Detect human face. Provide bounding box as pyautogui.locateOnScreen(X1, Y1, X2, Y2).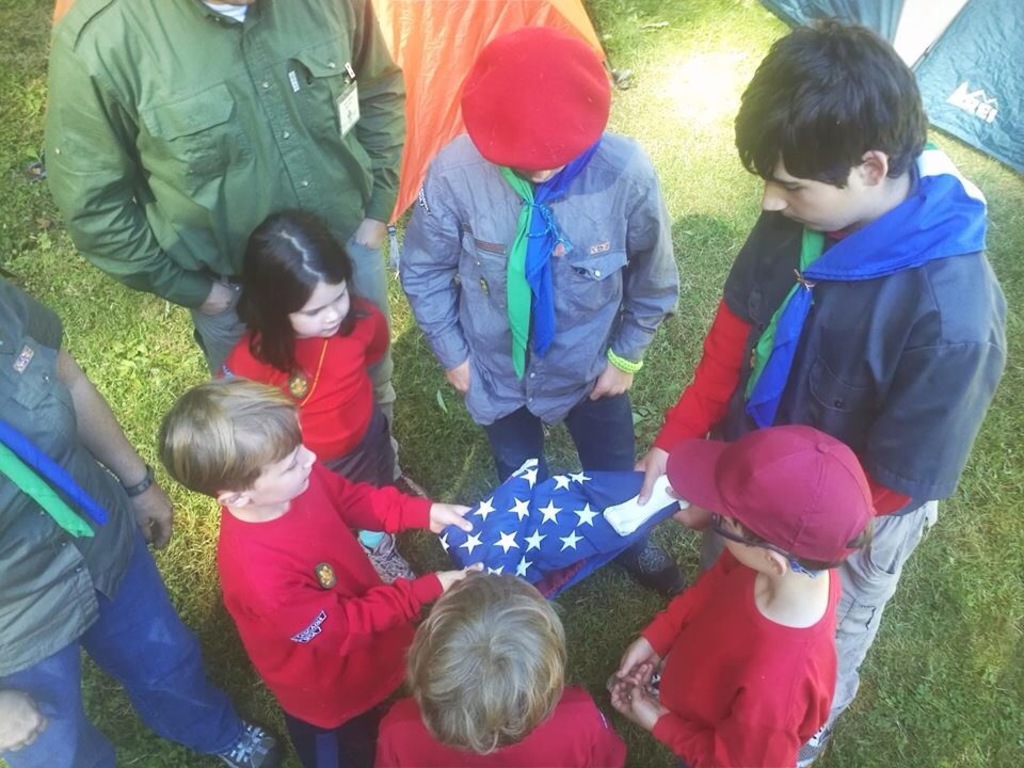
pyautogui.locateOnScreen(254, 436, 310, 500).
